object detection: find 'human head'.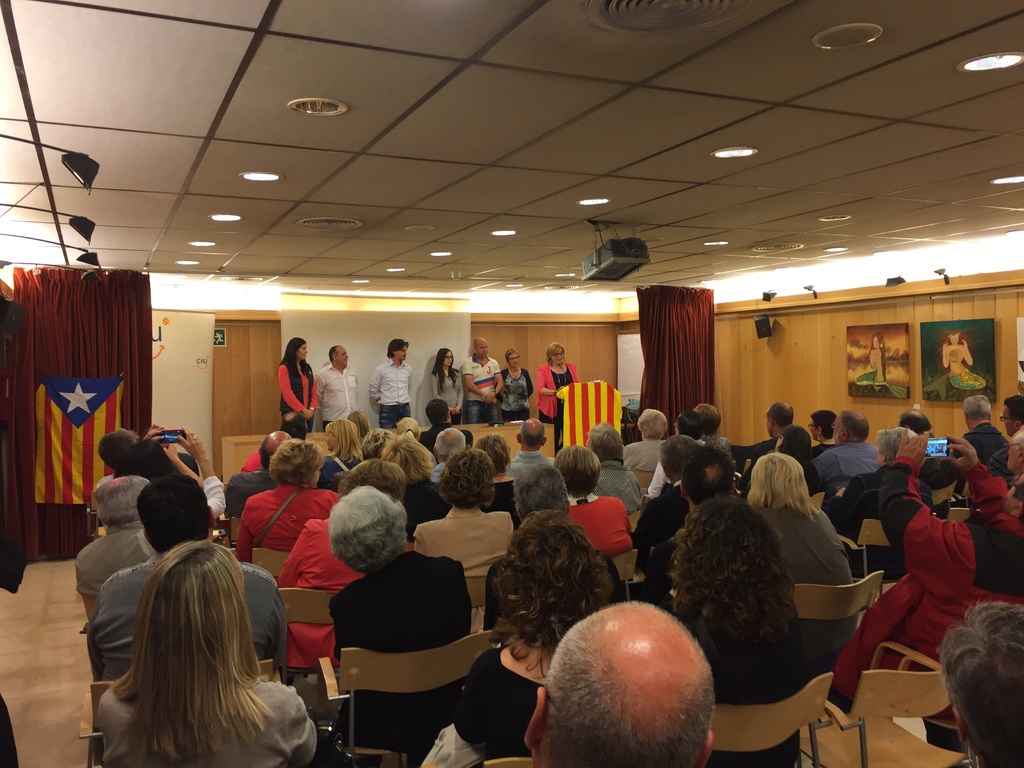
[426, 399, 451, 427].
